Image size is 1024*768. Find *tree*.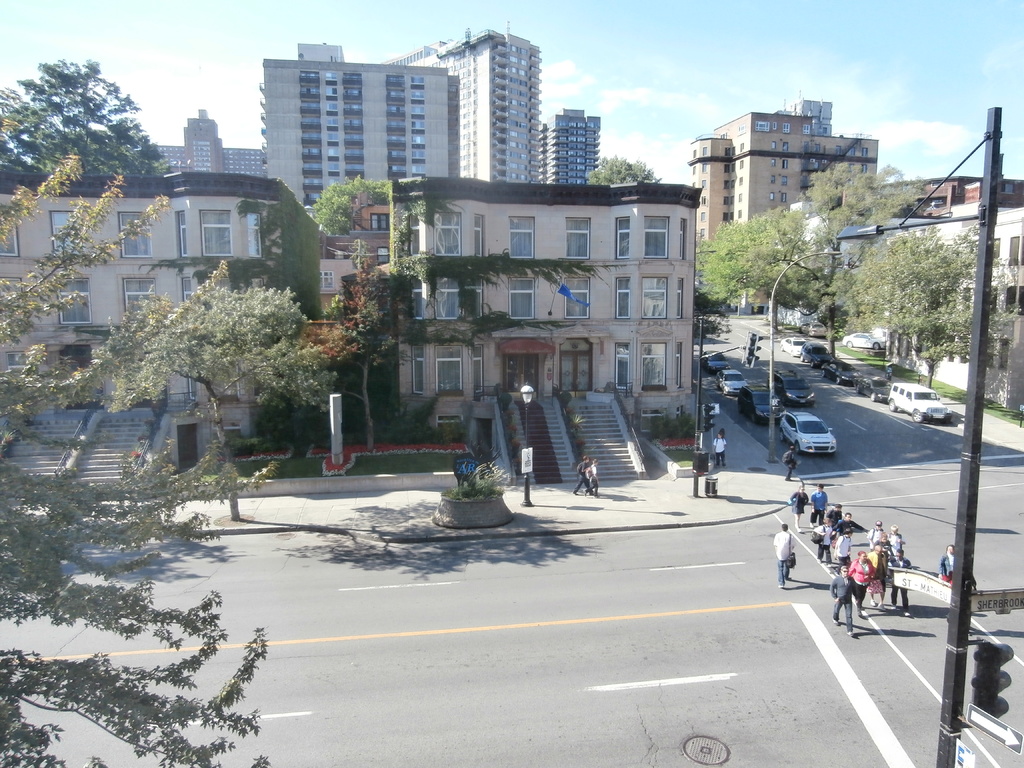
bbox=[311, 175, 401, 241].
